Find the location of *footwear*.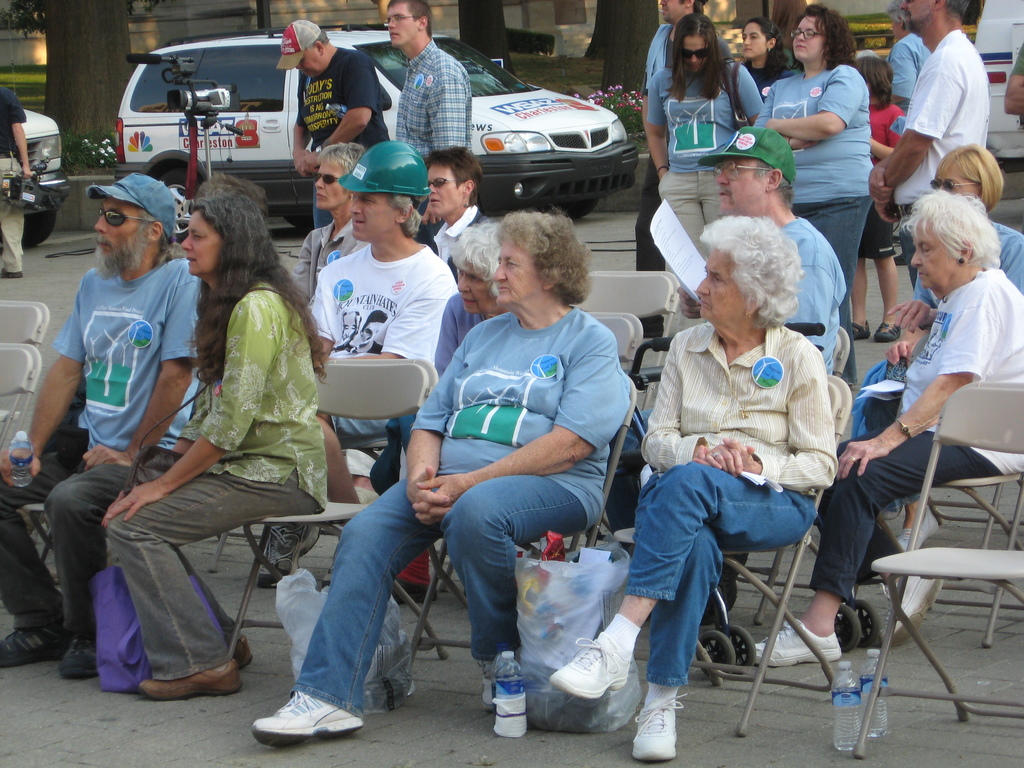
Location: 758,621,842,664.
